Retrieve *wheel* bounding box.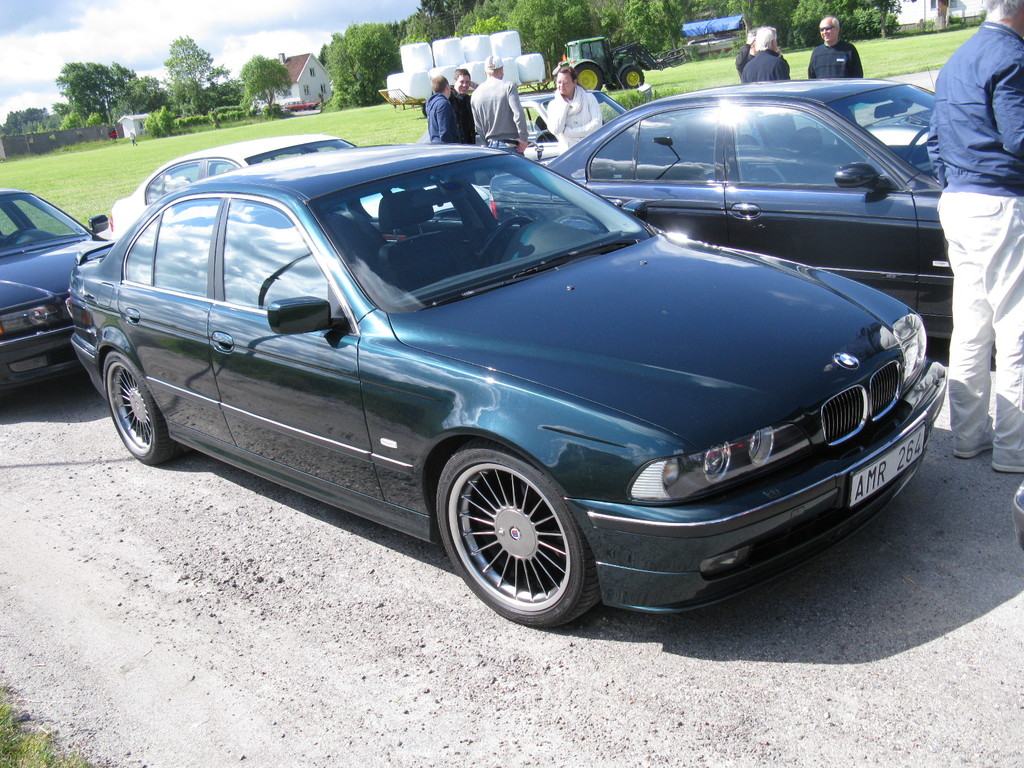
Bounding box: box=[100, 352, 186, 465].
